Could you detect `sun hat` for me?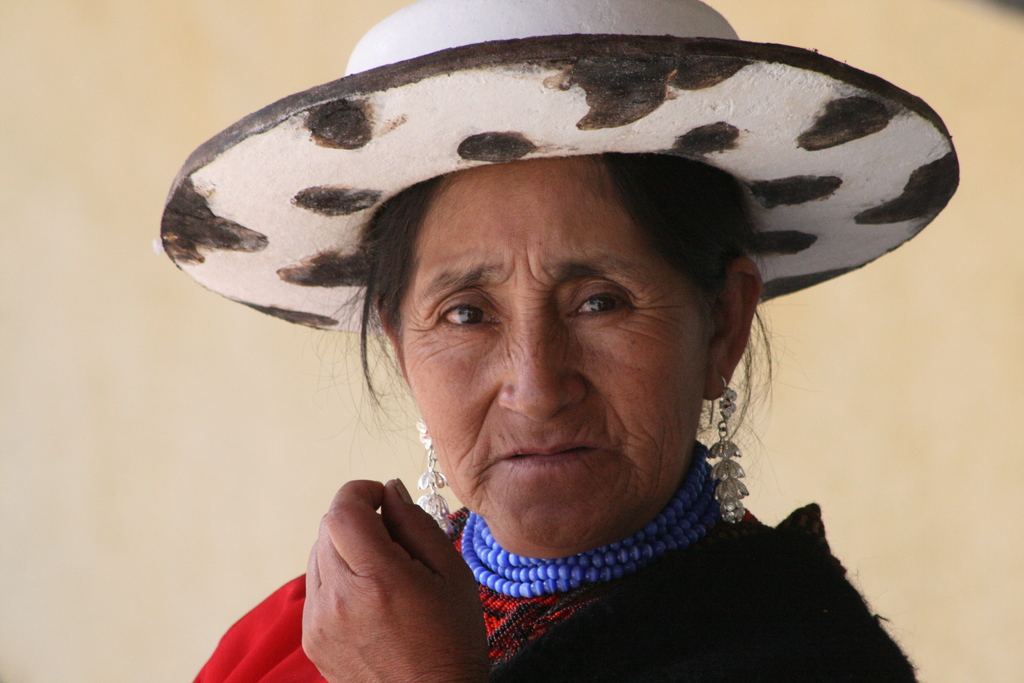
Detection result: <box>156,0,963,333</box>.
